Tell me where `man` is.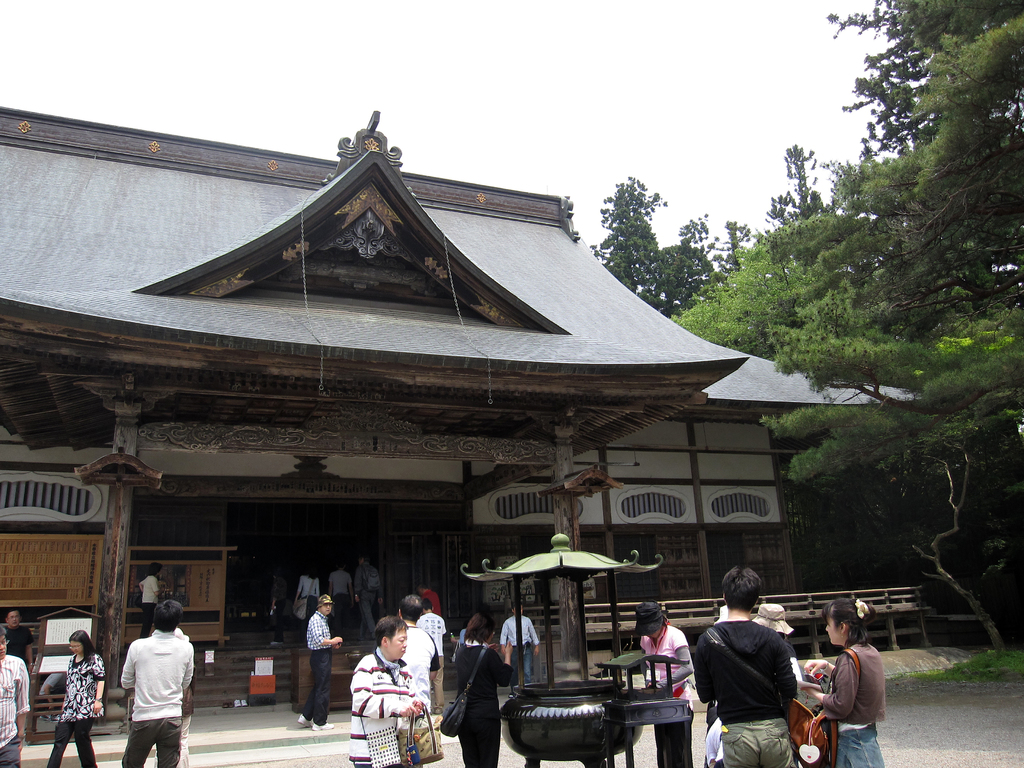
`man` is at x1=748 y1=603 x2=800 y2=661.
